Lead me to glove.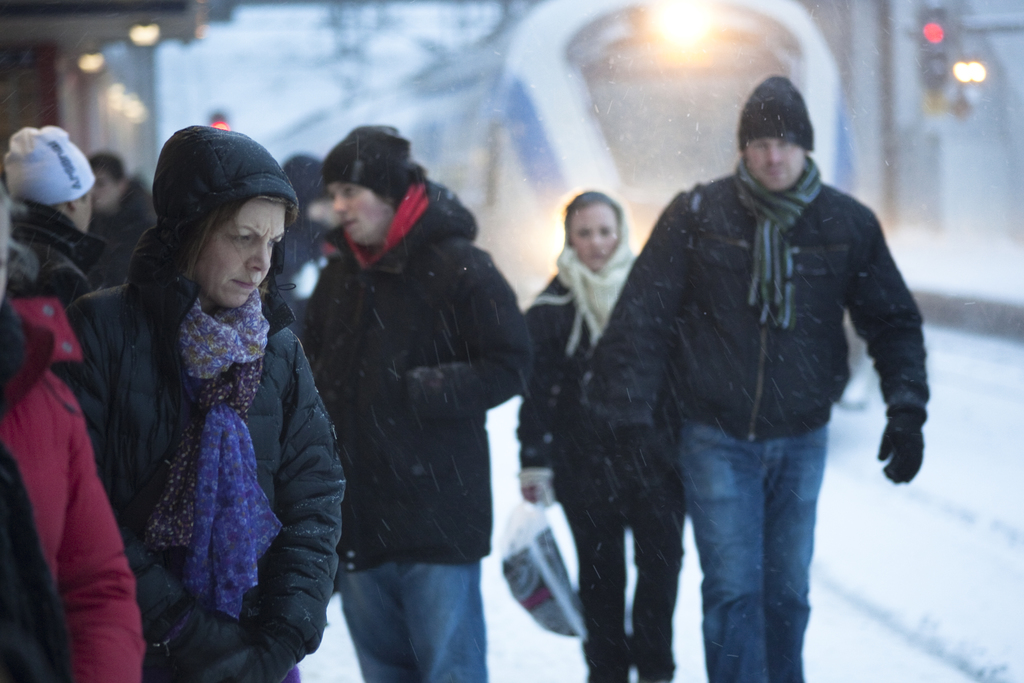
Lead to bbox=(208, 621, 308, 682).
